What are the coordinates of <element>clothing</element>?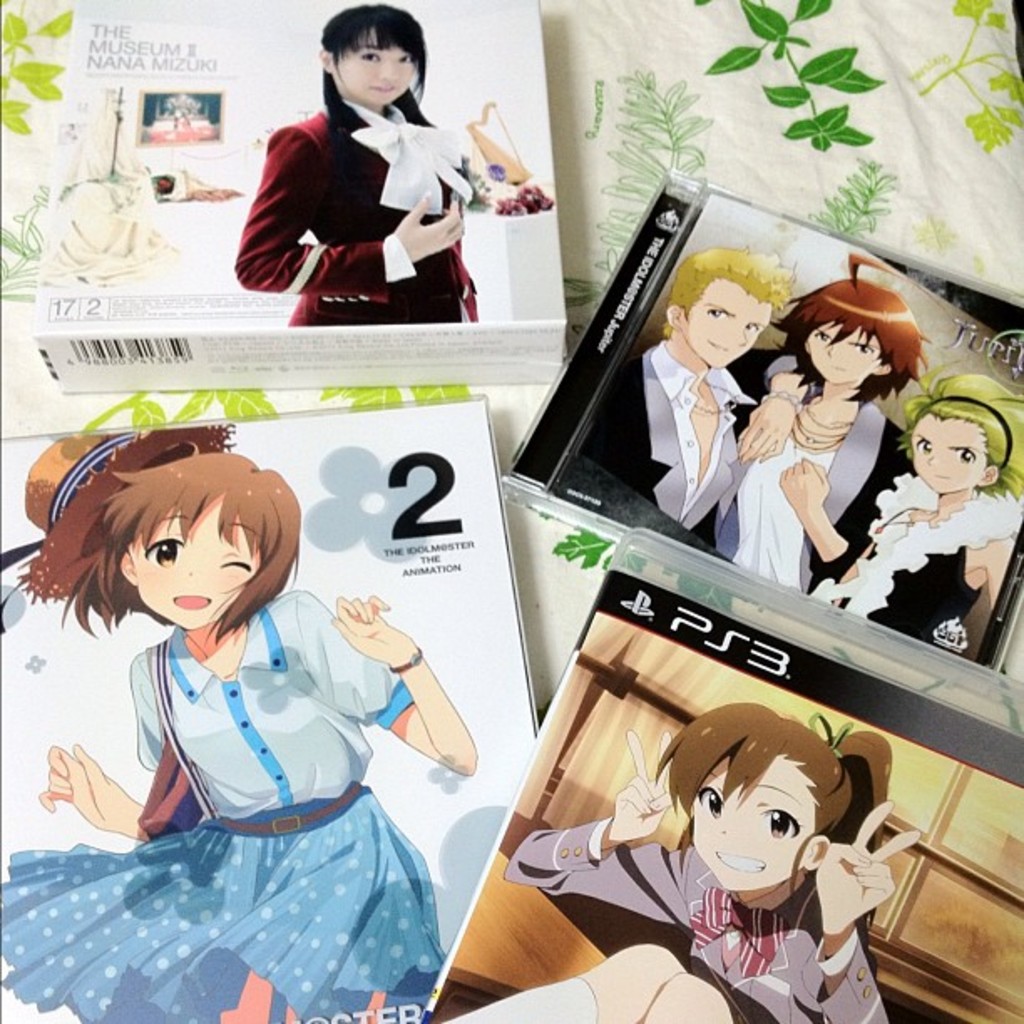
bbox=[718, 403, 905, 602].
